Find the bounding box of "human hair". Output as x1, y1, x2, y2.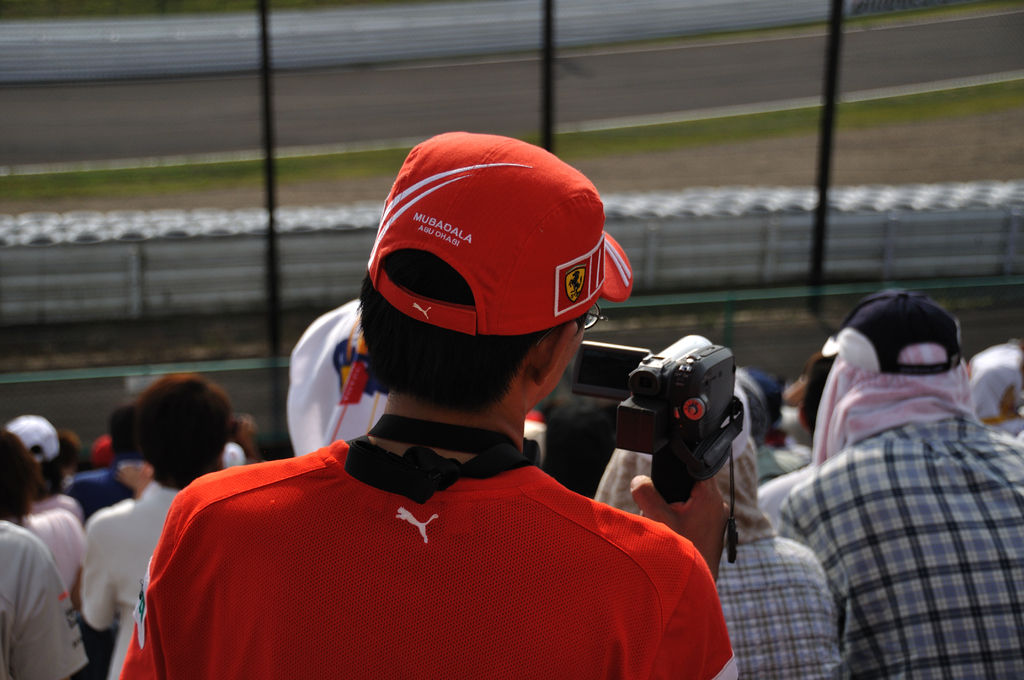
0, 426, 44, 528.
